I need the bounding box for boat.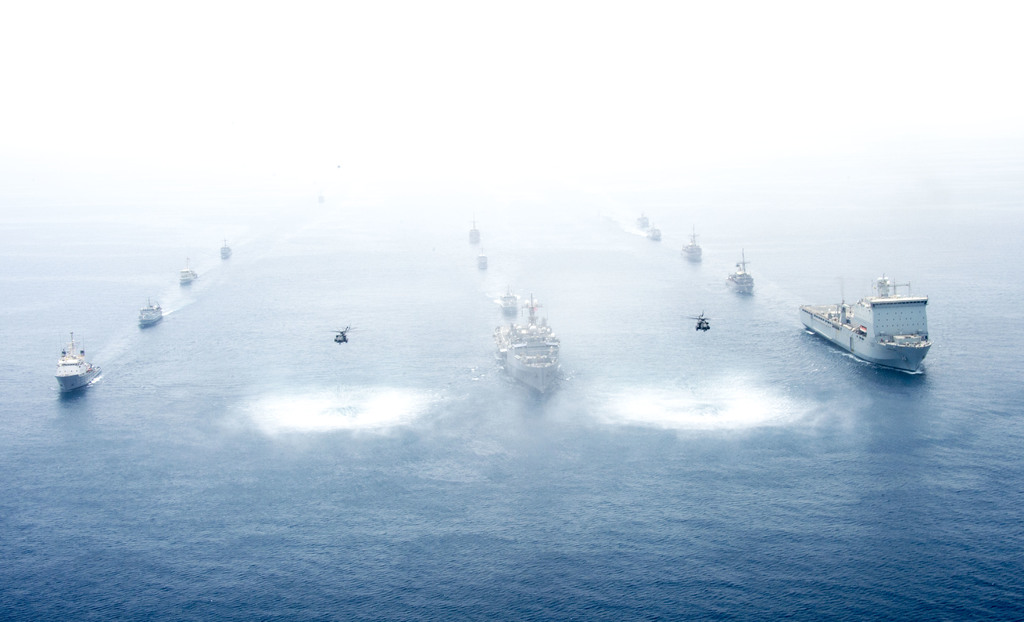
Here it is: 640, 226, 664, 241.
